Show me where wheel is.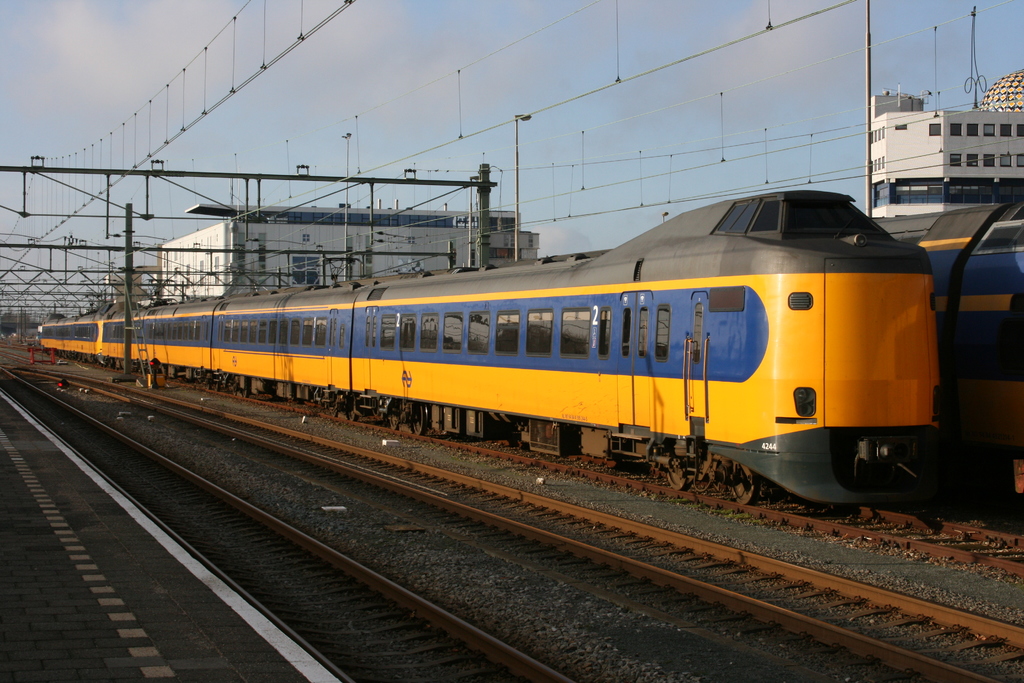
wheel is at (left=728, top=465, right=758, bottom=504).
